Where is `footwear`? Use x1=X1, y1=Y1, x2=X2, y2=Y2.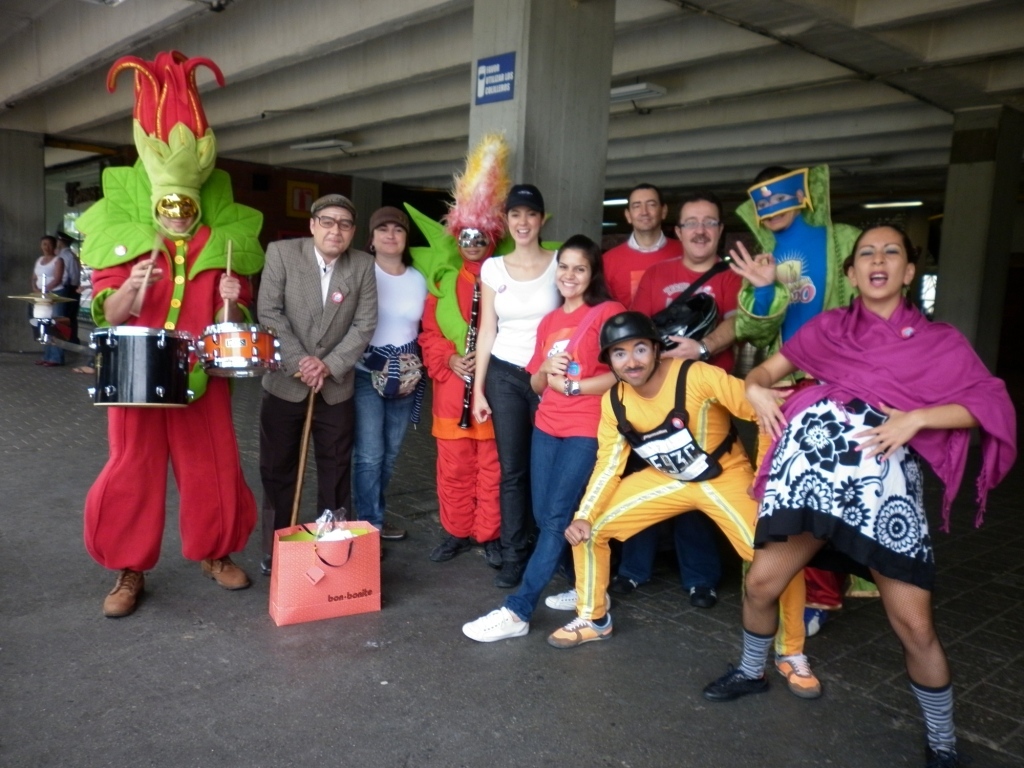
x1=462, y1=603, x2=529, y2=641.
